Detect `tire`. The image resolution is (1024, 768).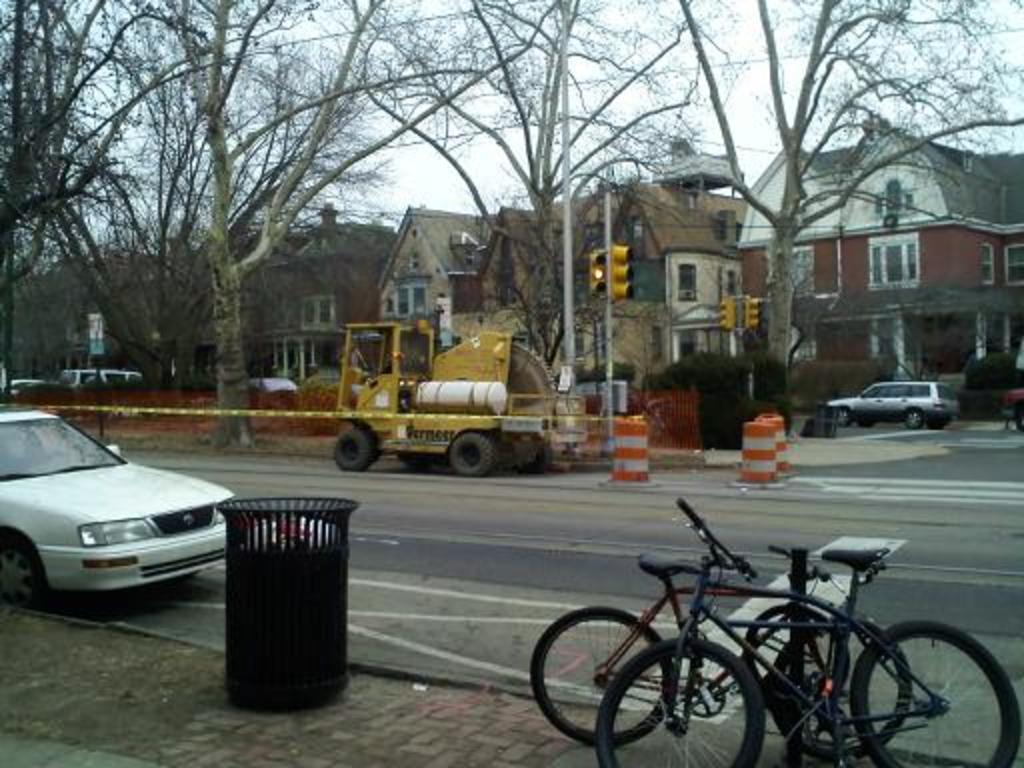
l=596, t=638, r=766, b=766.
